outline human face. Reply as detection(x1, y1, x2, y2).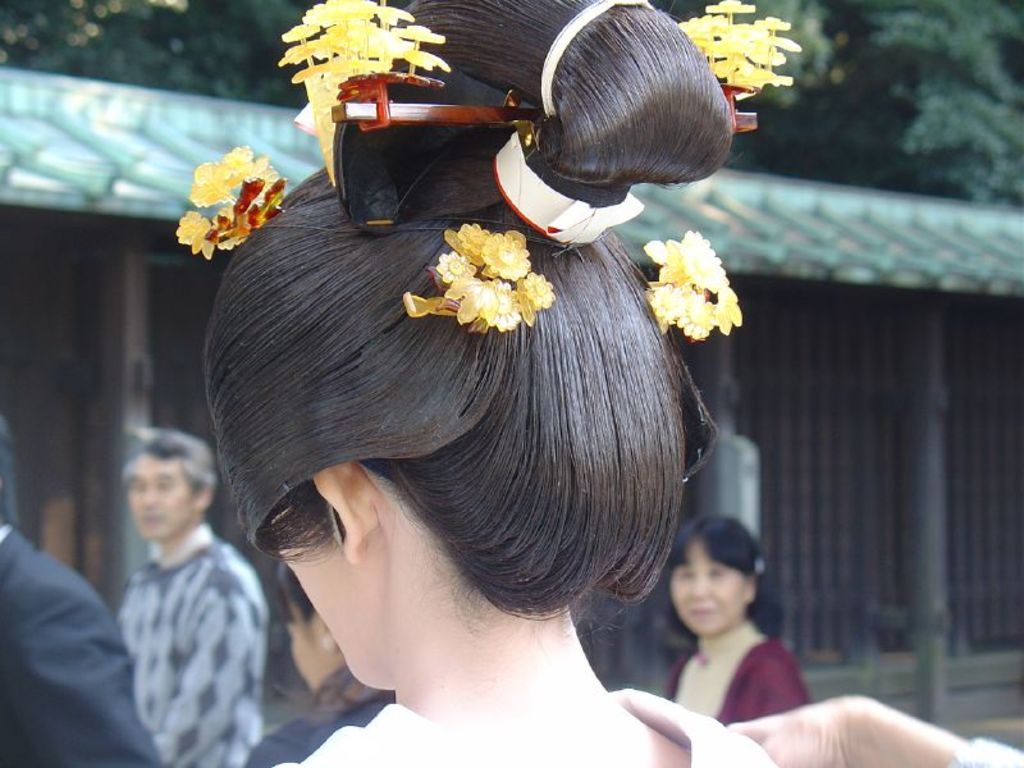
detection(127, 451, 196, 540).
